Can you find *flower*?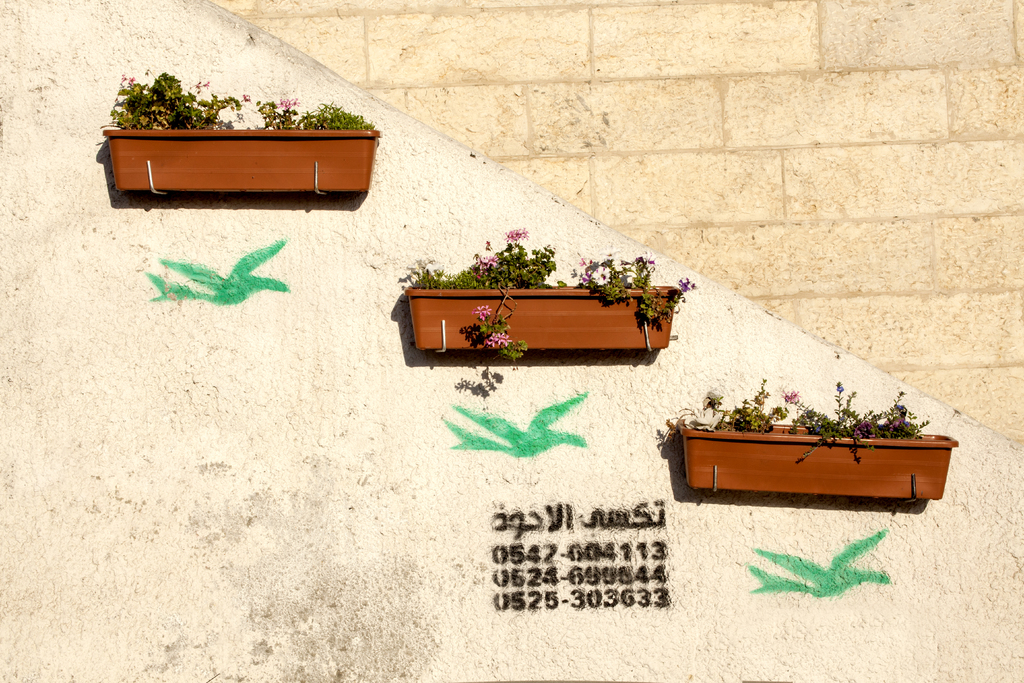
Yes, bounding box: select_region(508, 226, 530, 242).
